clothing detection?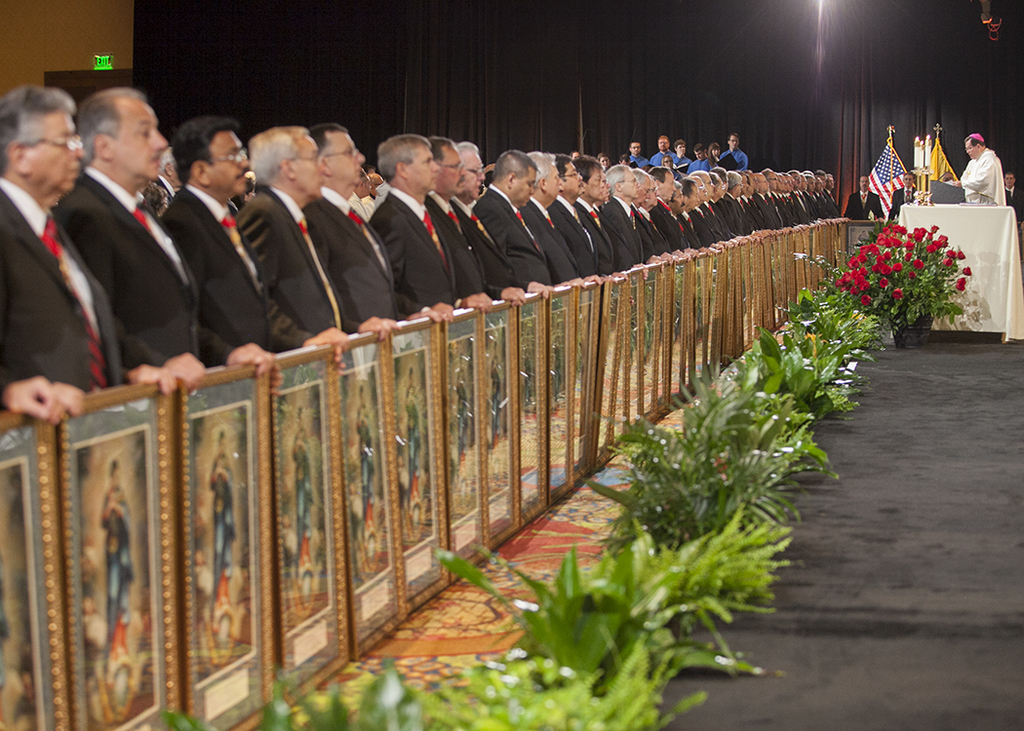
bbox=(647, 202, 686, 258)
